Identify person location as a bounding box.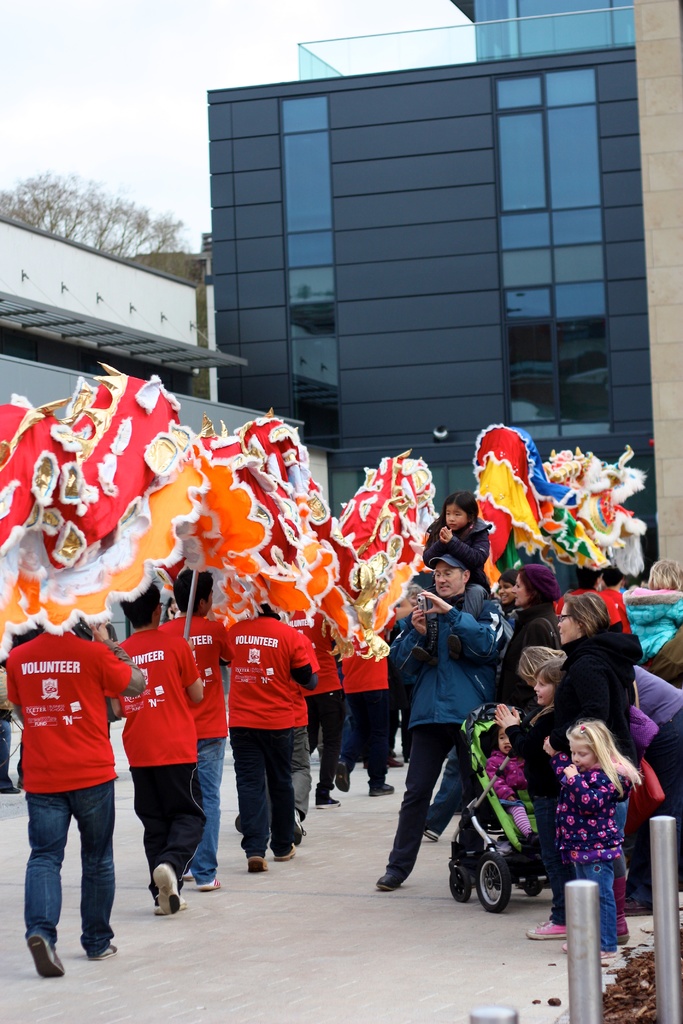
[479, 720, 541, 835].
